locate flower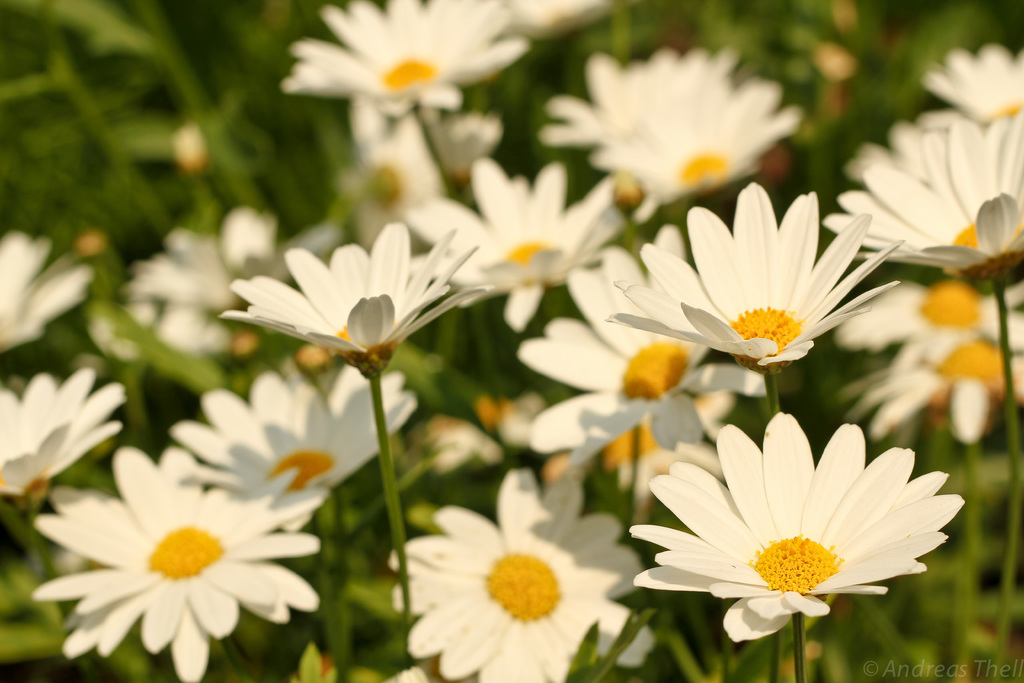
bbox=[423, 415, 507, 463]
